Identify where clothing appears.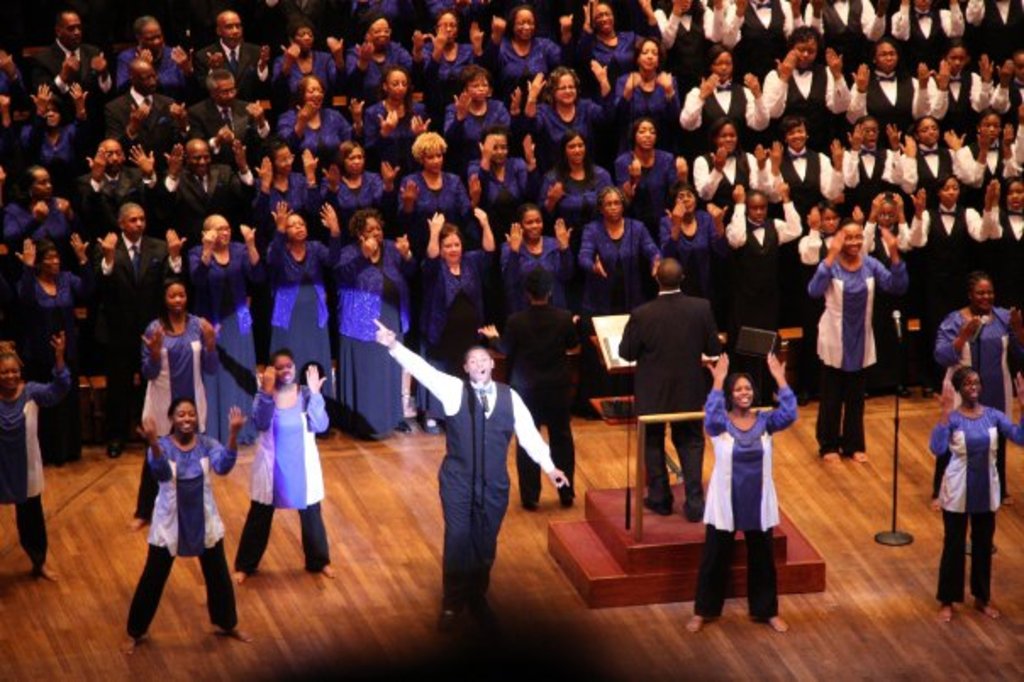
Appears at [839,139,902,214].
